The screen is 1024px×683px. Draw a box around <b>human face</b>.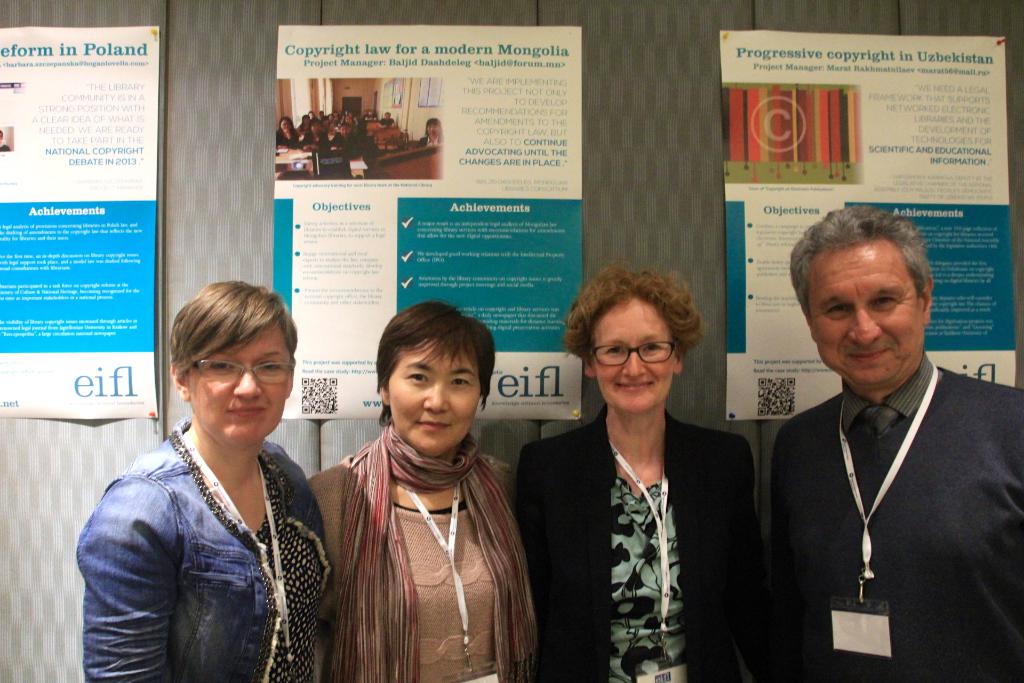
385 333 484 463.
